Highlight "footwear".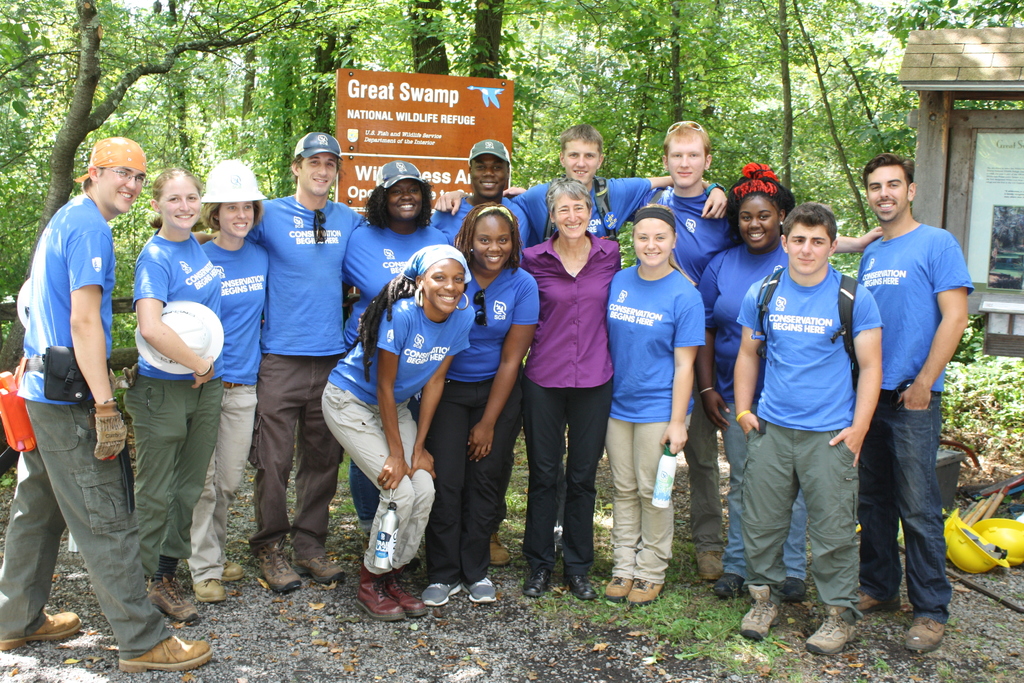
Highlighted region: bbox(461, 571, 499, 605).
